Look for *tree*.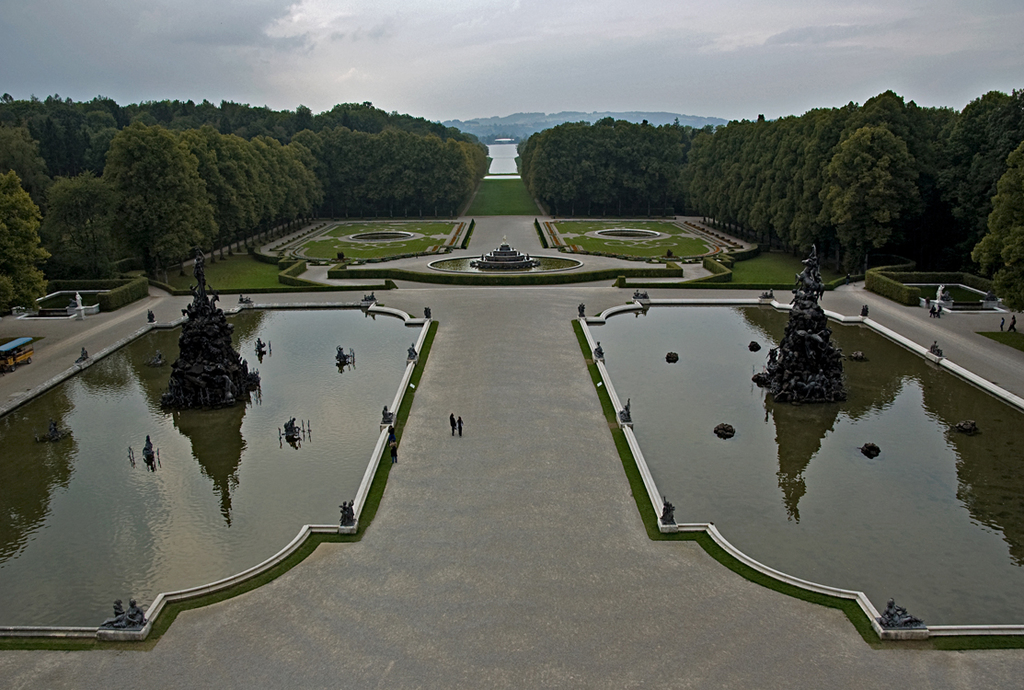
Found: BBox(309, 125, 336, 219).
